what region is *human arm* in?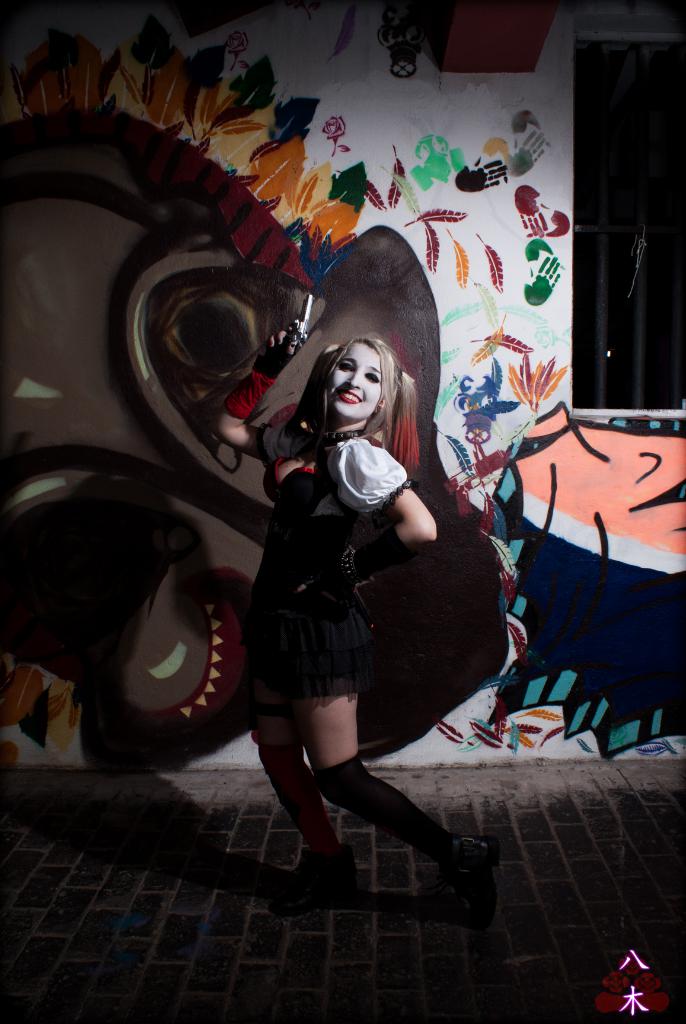
382 476 457 561.
